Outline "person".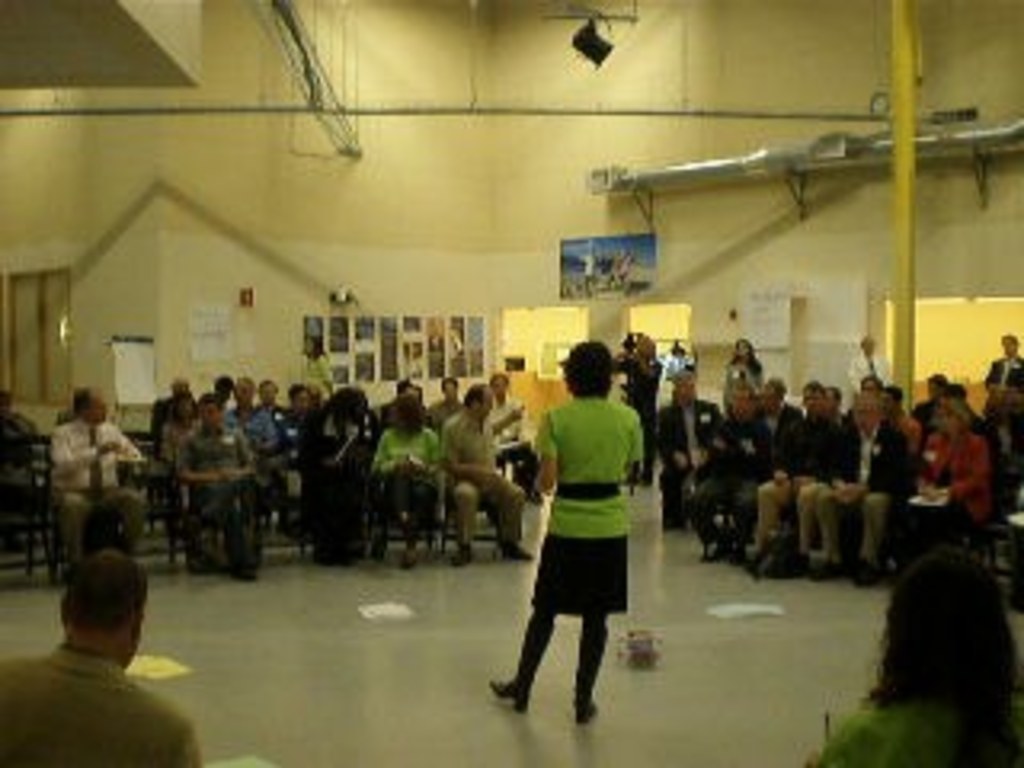
Outline: bbox=(486, 339, 646, 720).
